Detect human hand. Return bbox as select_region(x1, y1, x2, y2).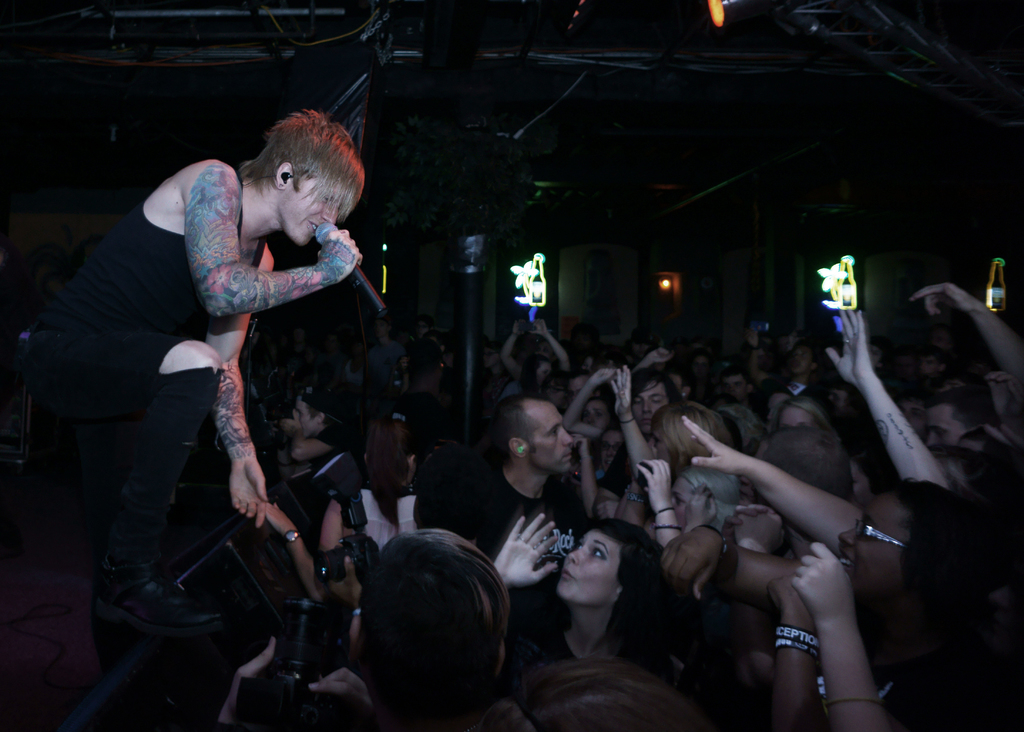
select_region(569, 434, 591, 468).
